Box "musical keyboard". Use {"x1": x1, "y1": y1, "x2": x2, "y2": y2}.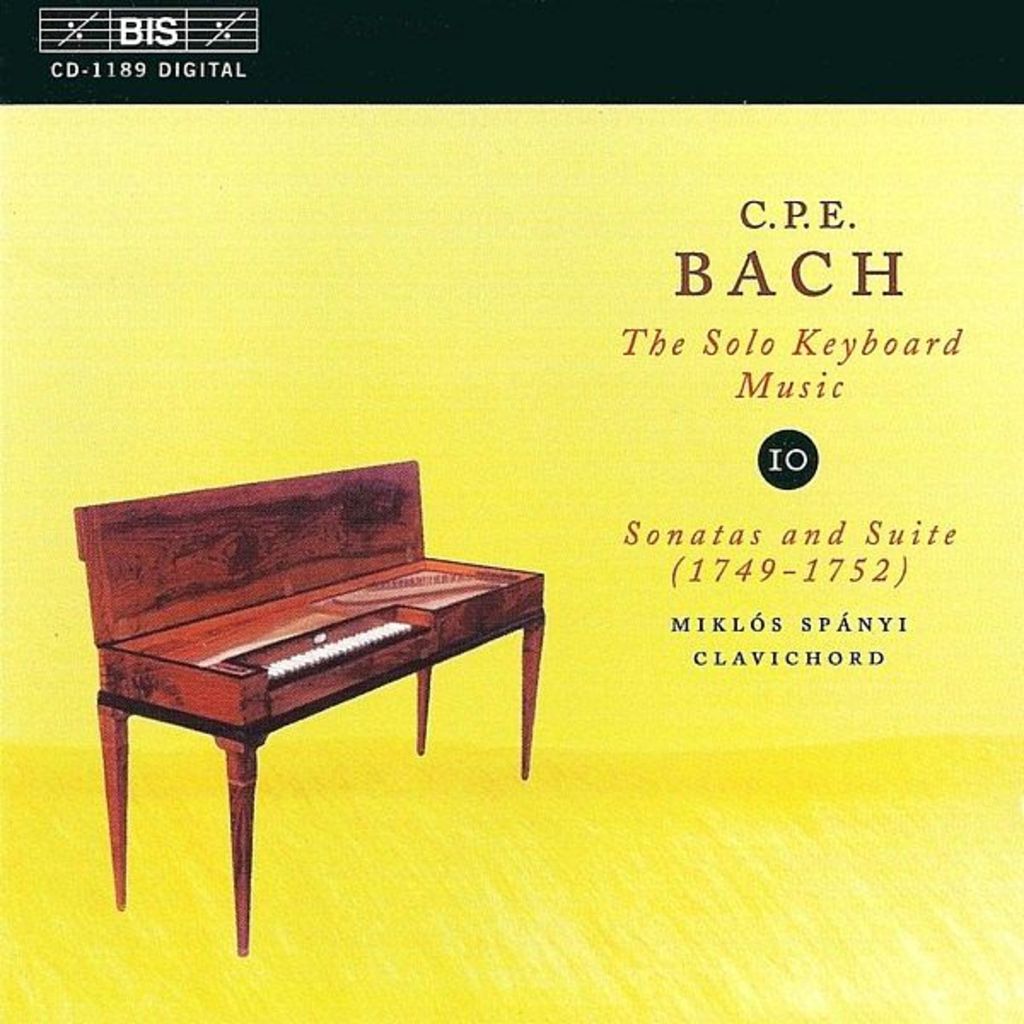
{"x1": 253, "y1": 606, "x2": 423, "y2": 688}.
